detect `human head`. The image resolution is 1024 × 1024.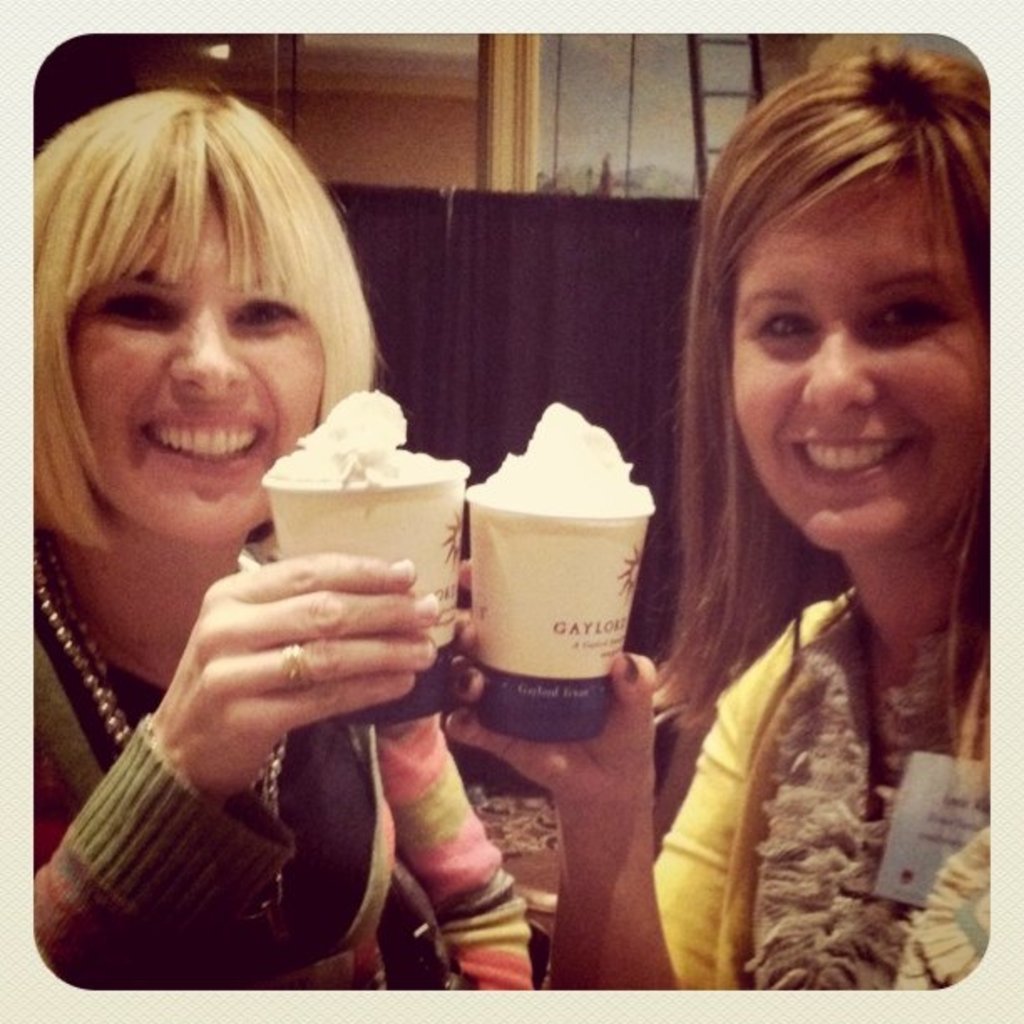
<region>649, 42, 986, 740</region>.
